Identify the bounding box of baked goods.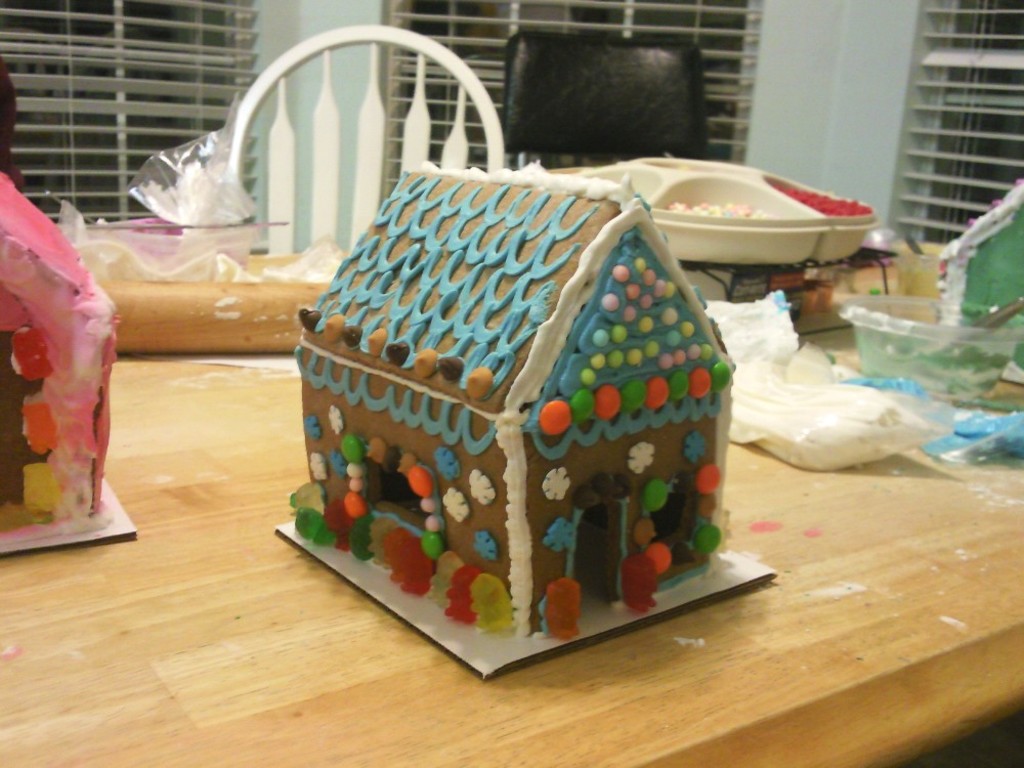
[x1=292, y1=157, x2=739, y2=637].
